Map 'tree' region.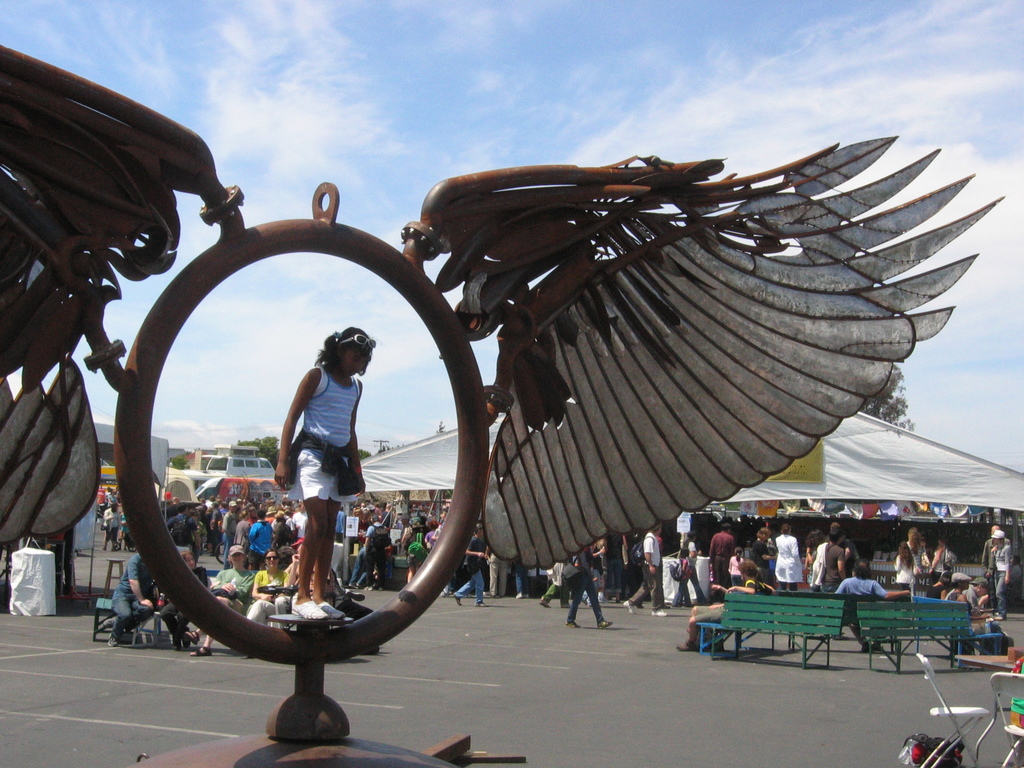
Mapped to (left=168, top=454, right=194, bottom=470).
